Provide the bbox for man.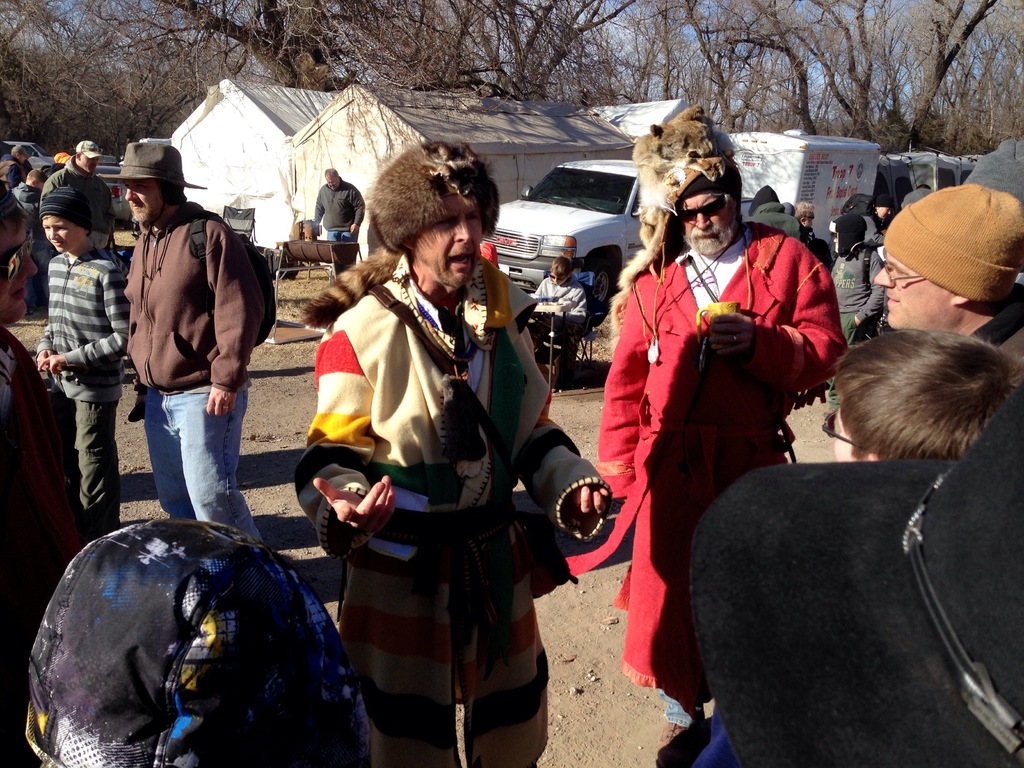
left=594, top=104, right=853, bottom=767.
